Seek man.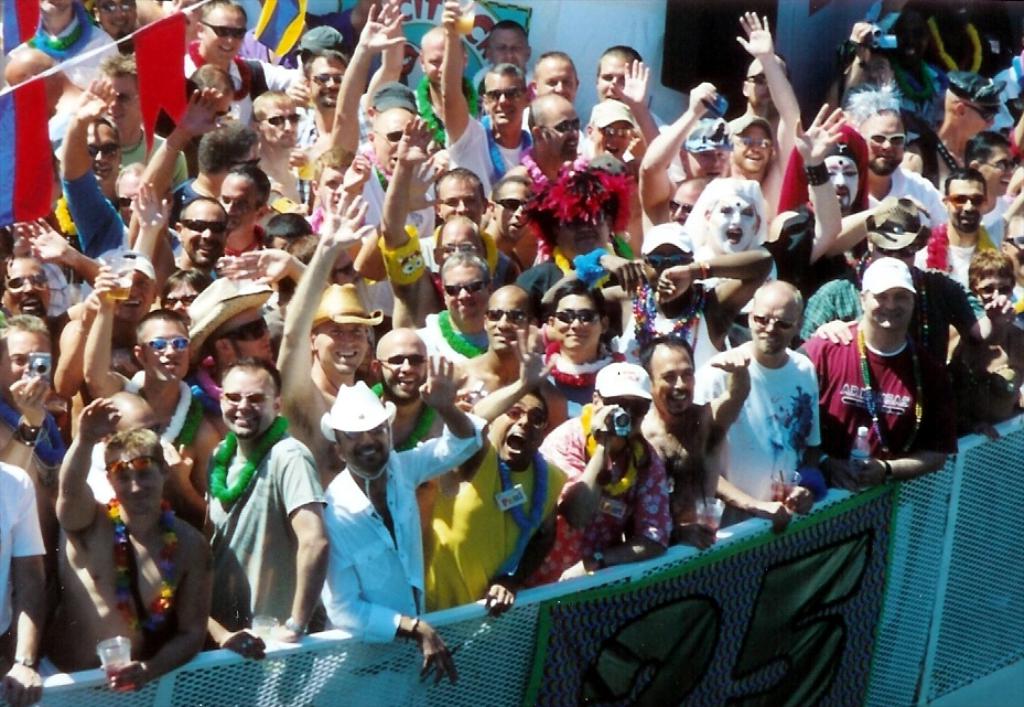
select_region(412, 29, 484, 147).
